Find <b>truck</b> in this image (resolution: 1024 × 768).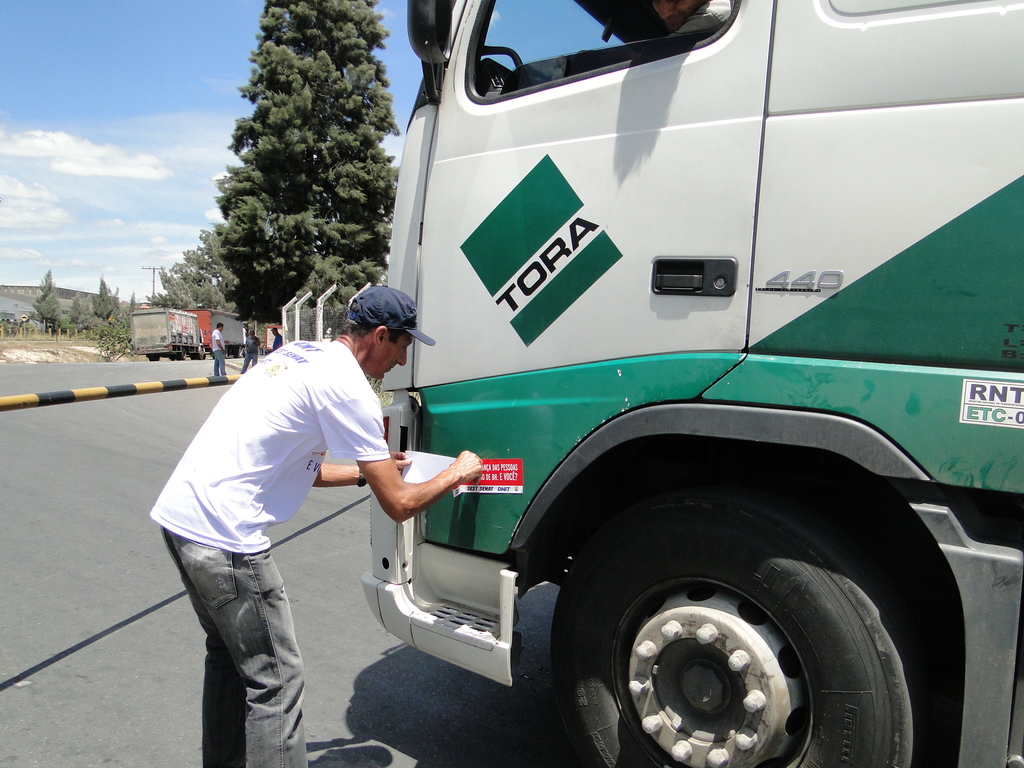
{"left": 360, "top": 0, "right": 1023, "bottom": 767}.
